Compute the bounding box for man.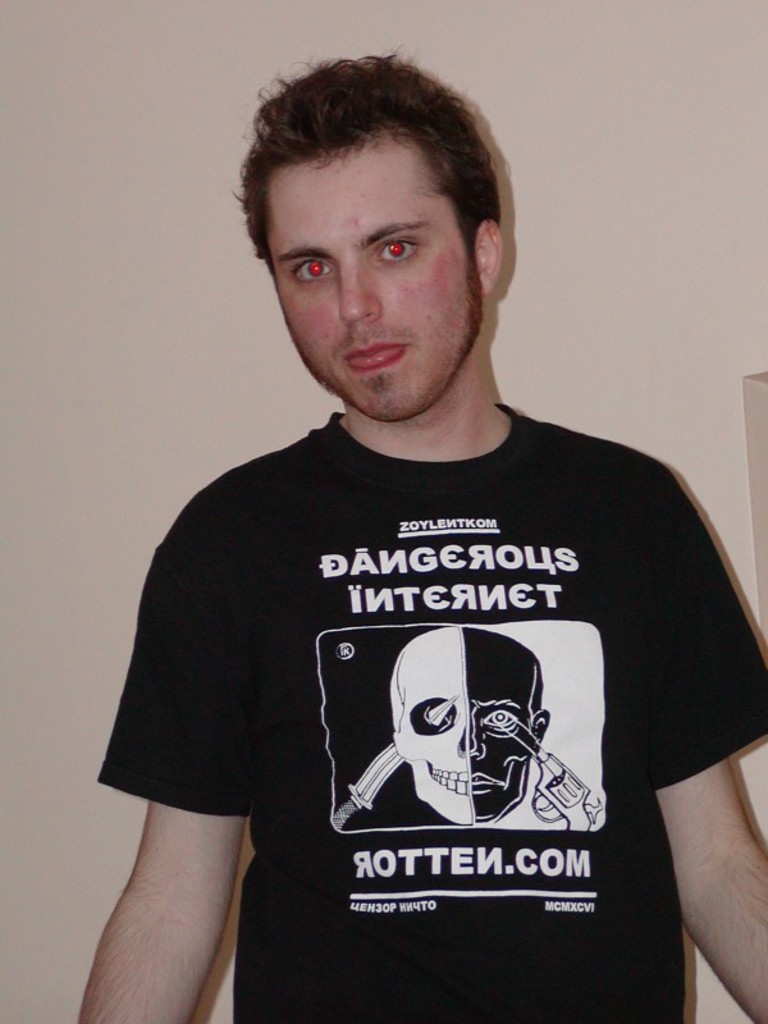
BBox(95, 24, 740, 1023).
